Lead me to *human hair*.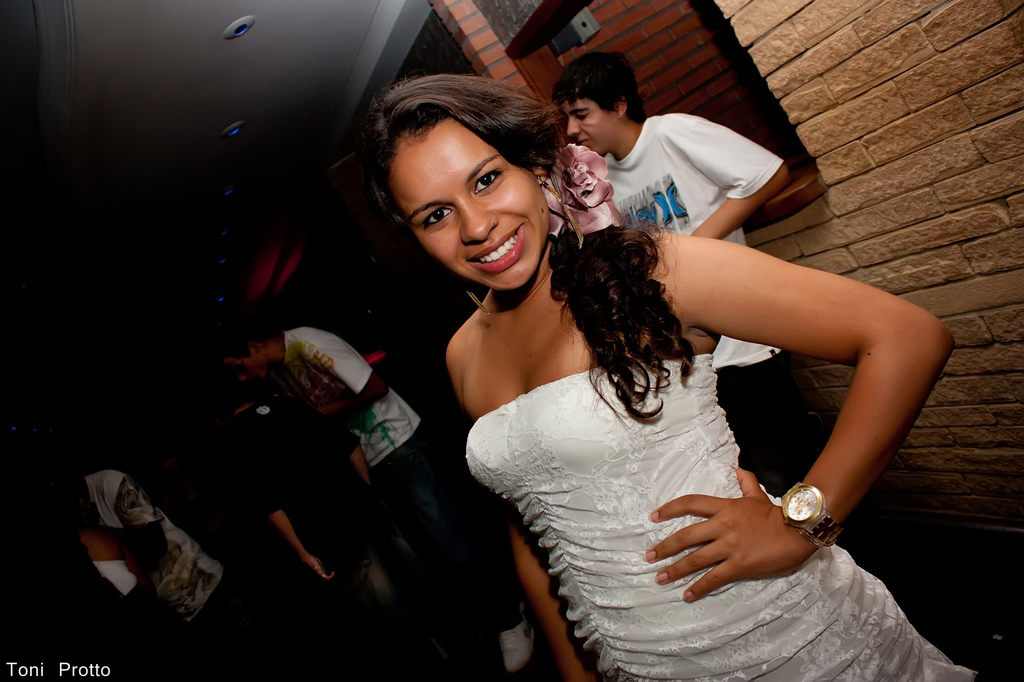
Lead to detection(364, 75, 698, 418).
